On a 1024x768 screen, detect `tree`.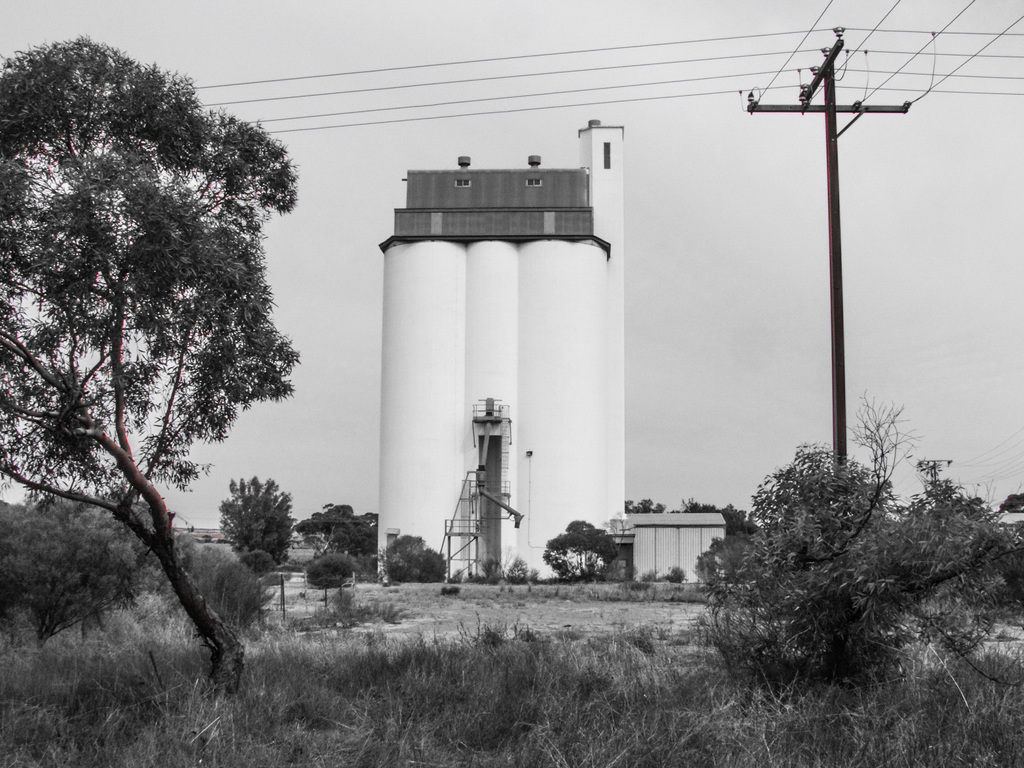
region(378, 533, 448, 584).
